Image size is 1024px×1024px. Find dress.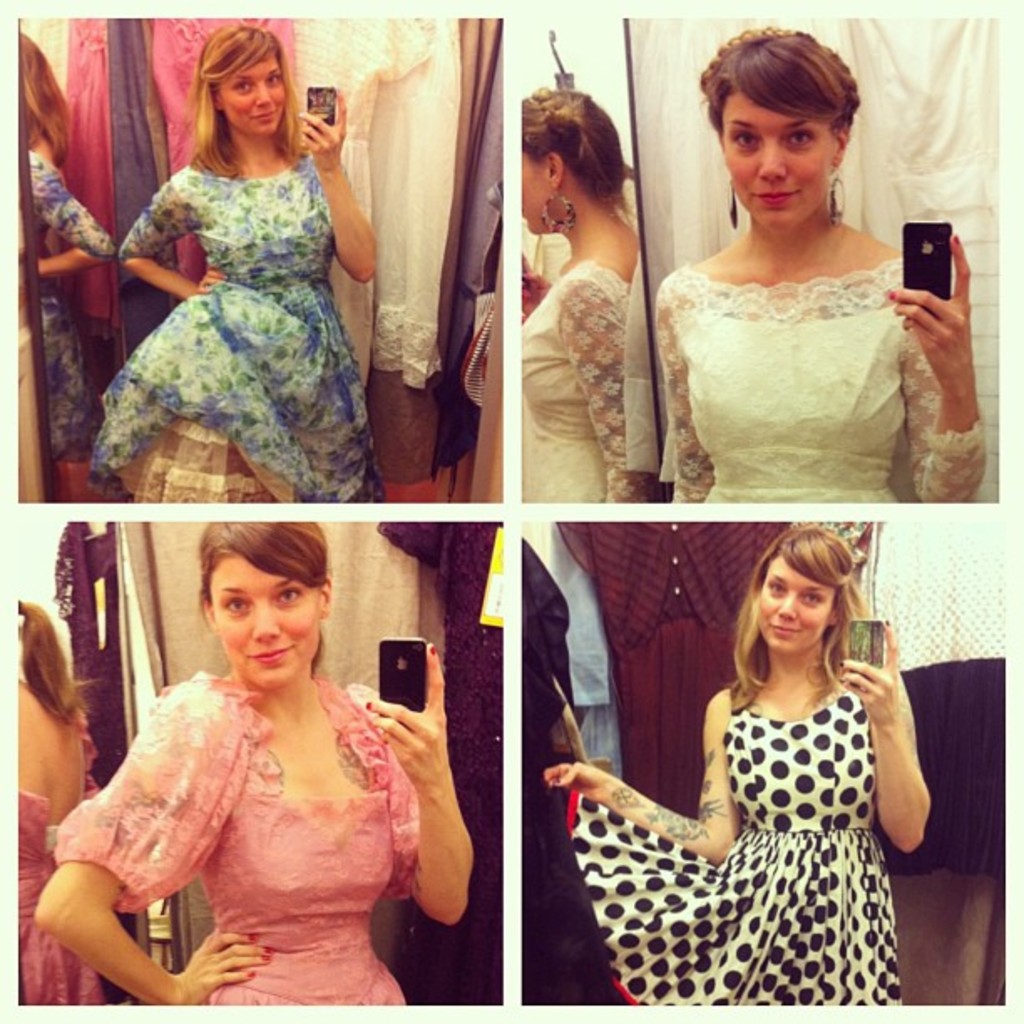
box(47, 666, 427, 1012).
